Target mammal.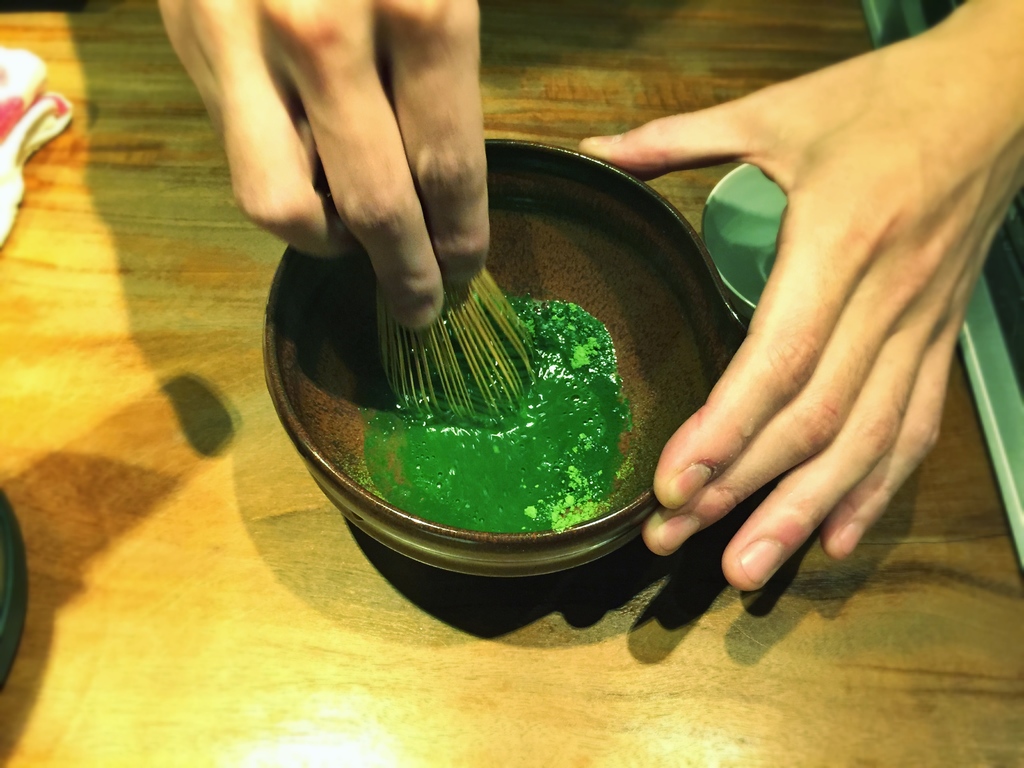
Target region: <box>154,0,1023,597</box>.
